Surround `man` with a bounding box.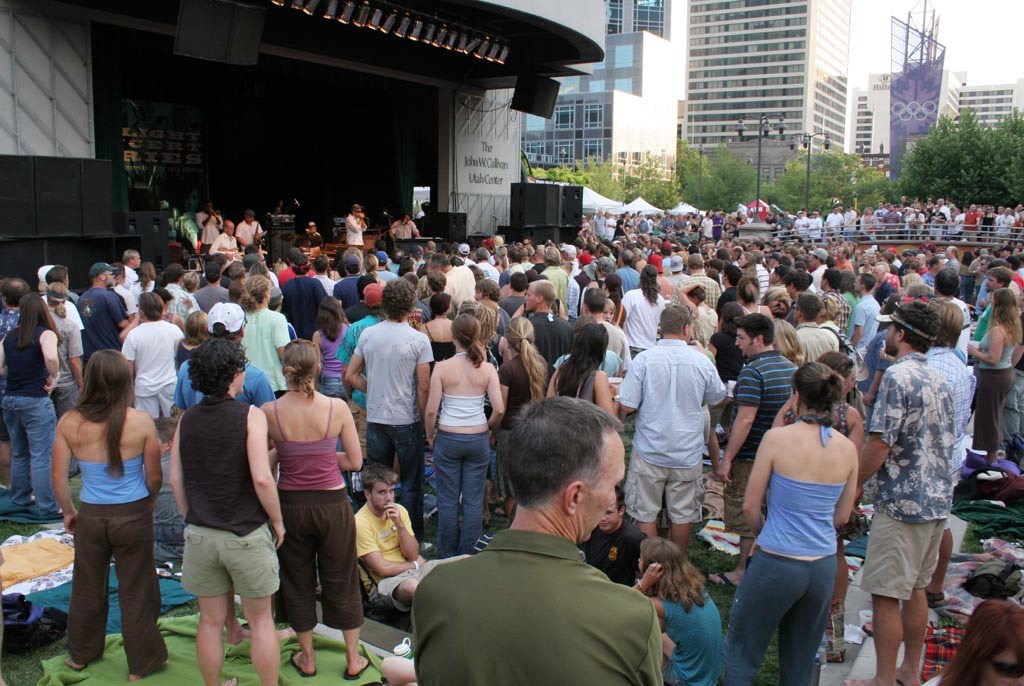
(121, 291, 193, 424).
